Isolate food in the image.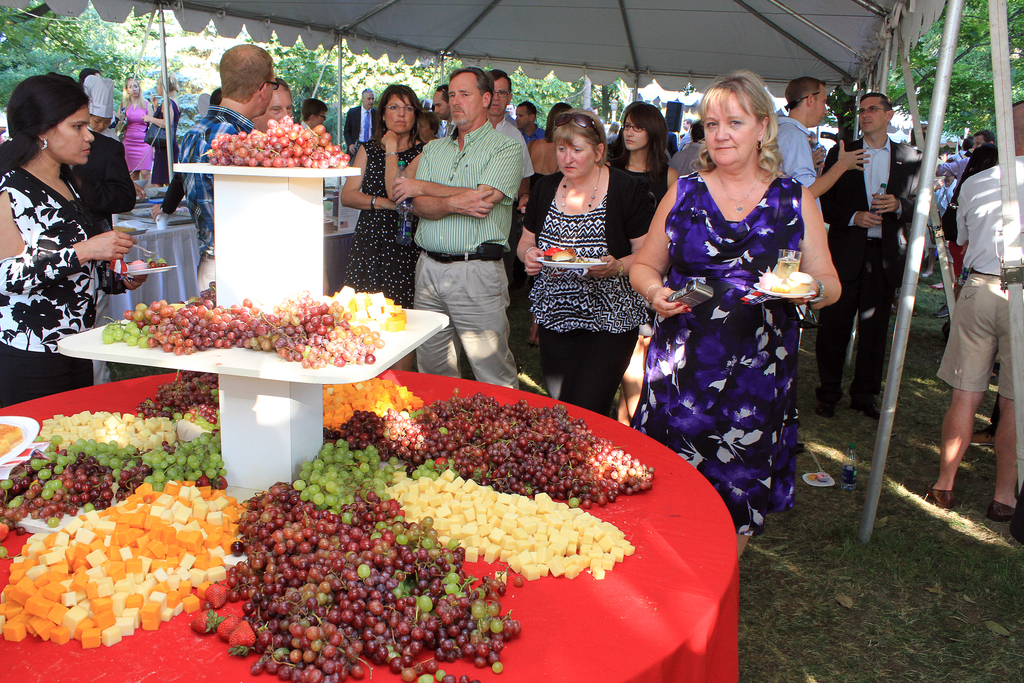
Isolated region: region(224, 621, 260, 658).
